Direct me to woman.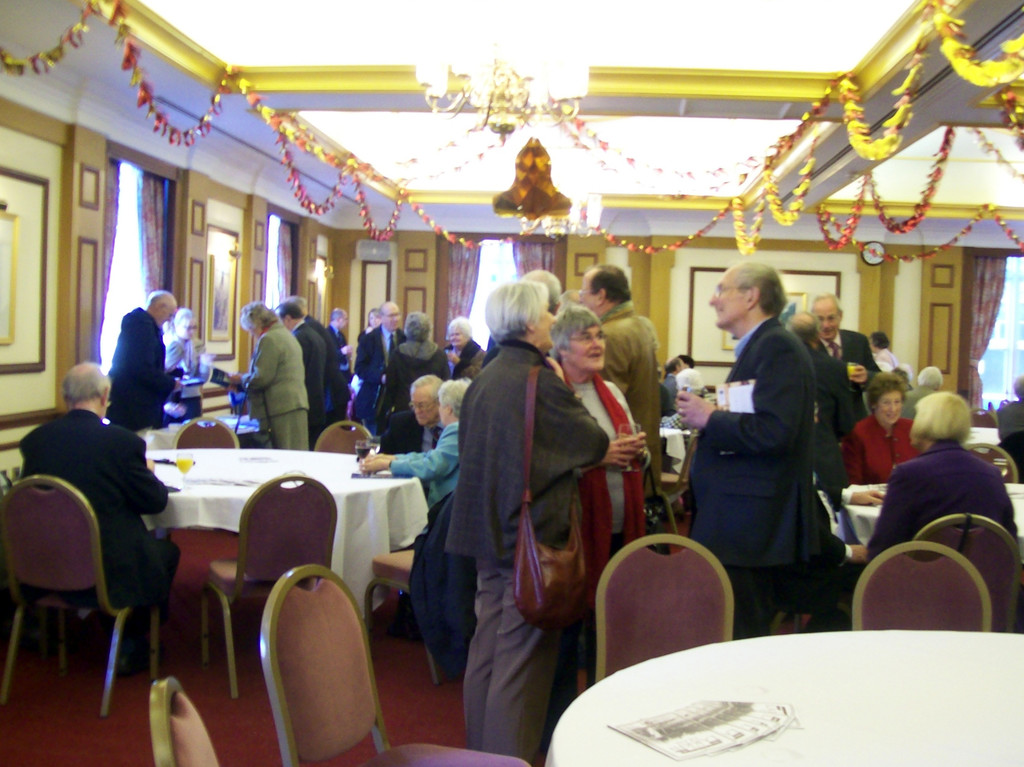
Direction: <region>166, 307, 205, 419</region>.
